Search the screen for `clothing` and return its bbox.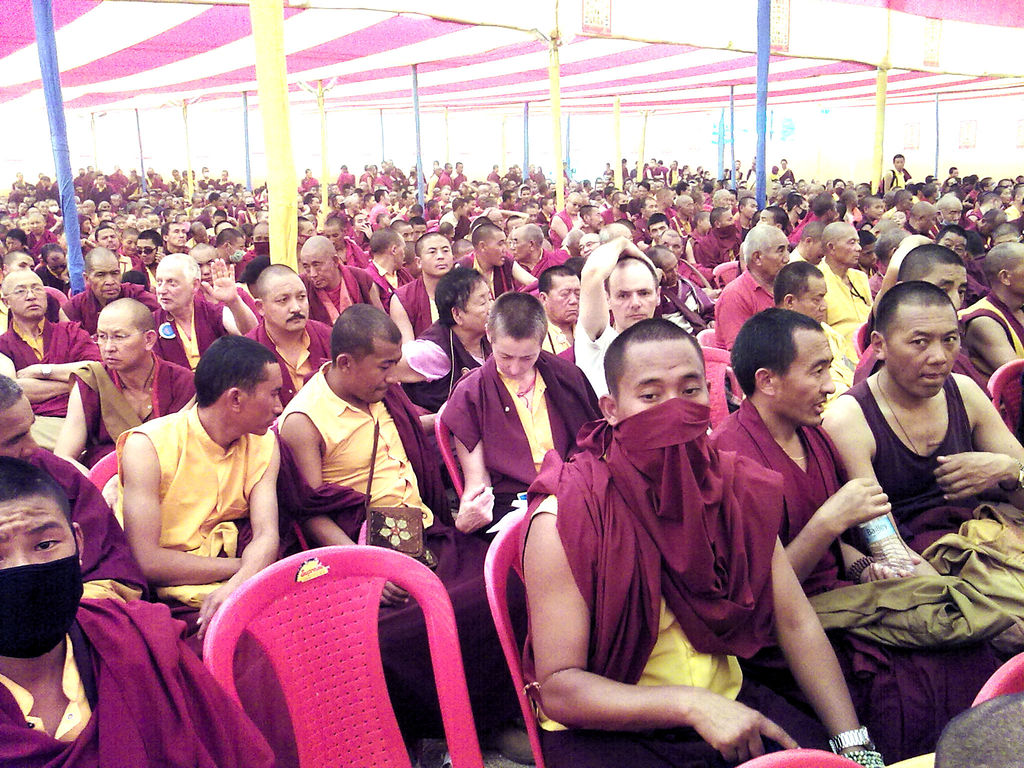
Found: <box>703,403,866,767</box>.
